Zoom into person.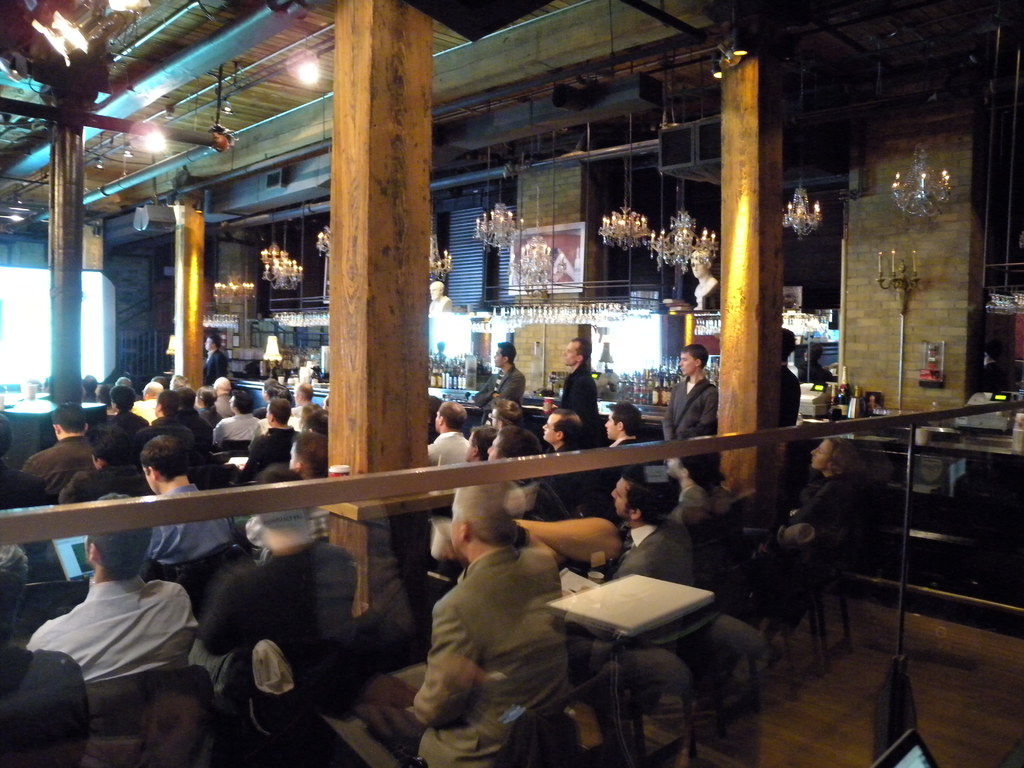
Zoom target: Rect(428, 280, 451, 314).
